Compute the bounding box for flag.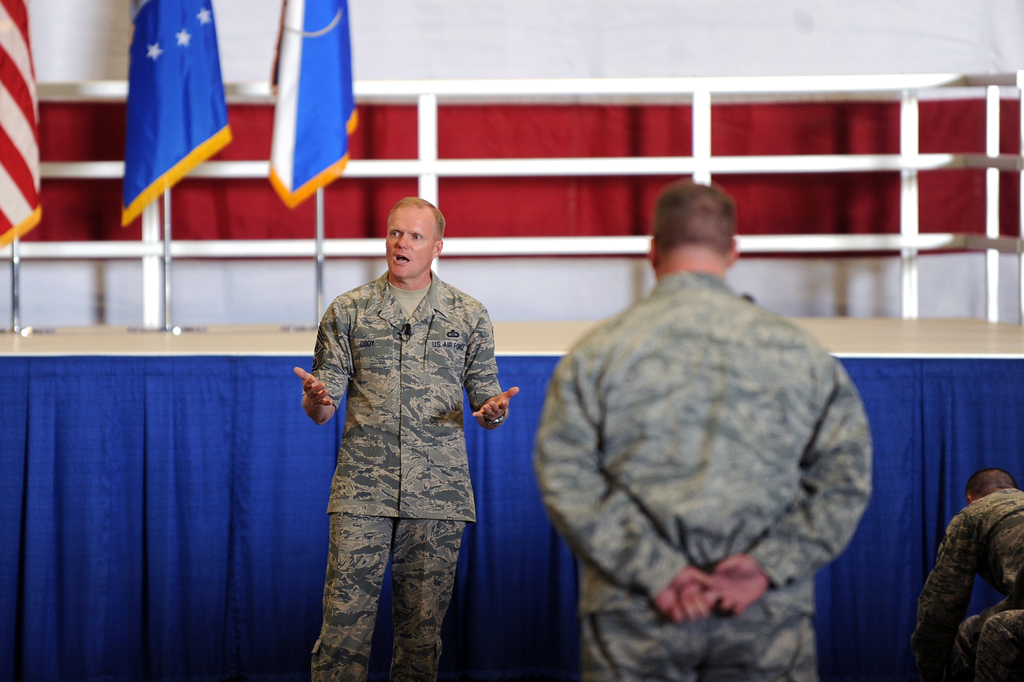
bbox=[99, 0, 228, 244].
